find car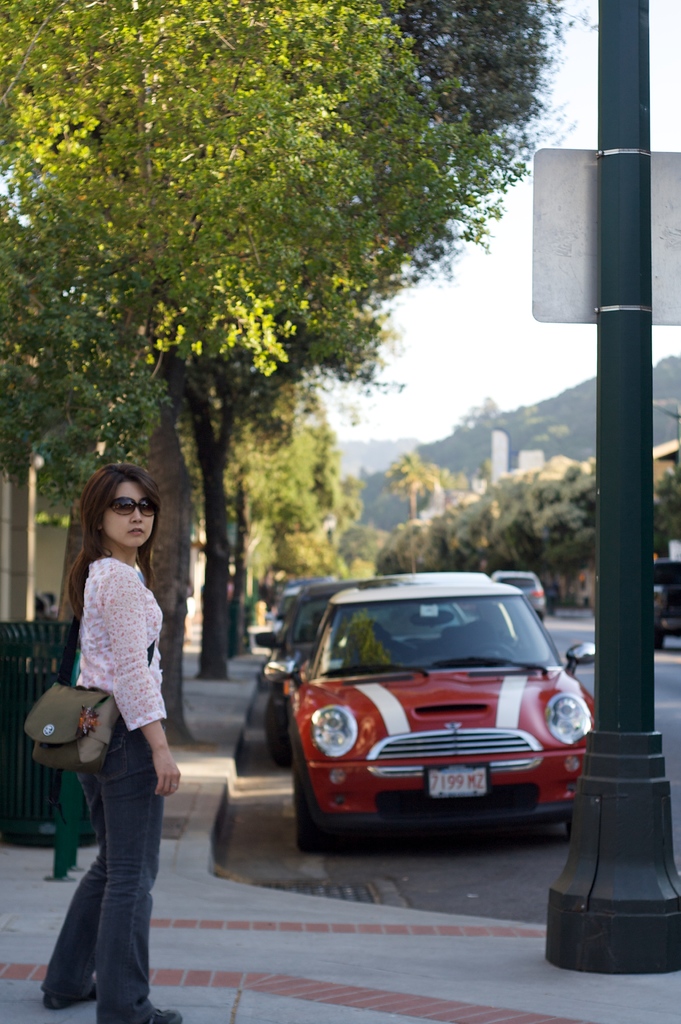
bbox=[489, 567, 554, 620]
